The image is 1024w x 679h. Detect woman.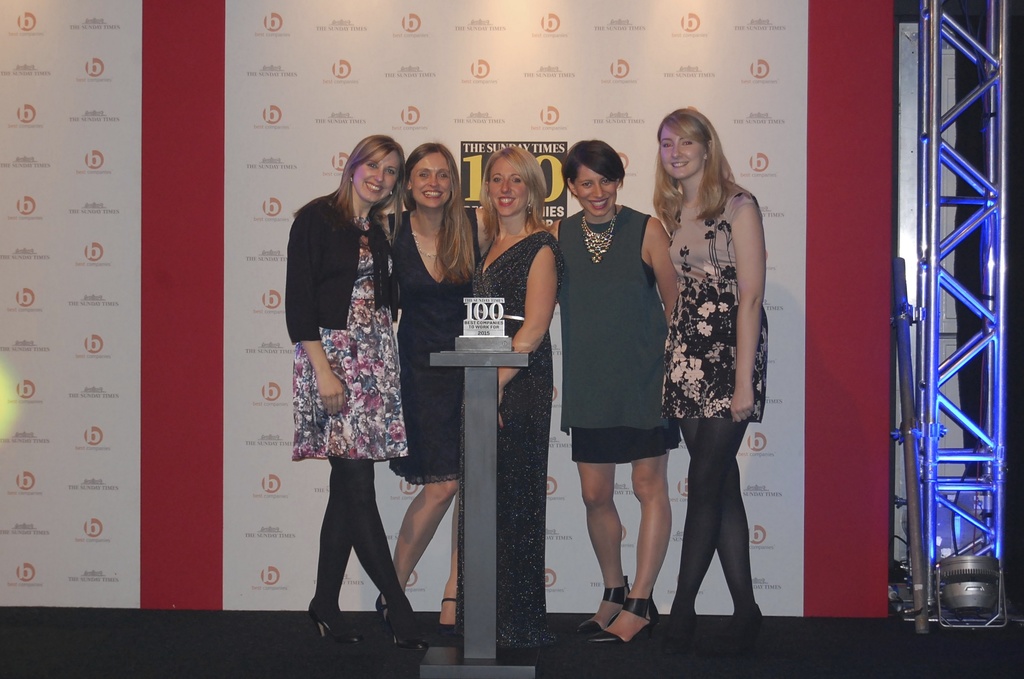
Detection: 655,105,780,667.
